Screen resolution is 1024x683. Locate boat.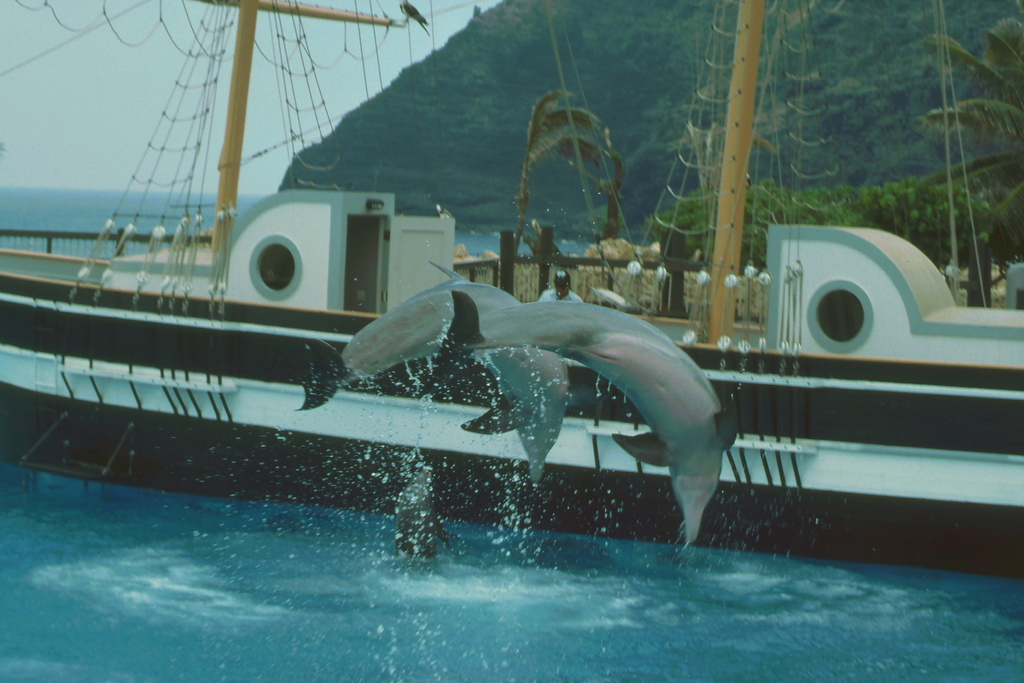
l=0, t=0, r=1023, b=570.
